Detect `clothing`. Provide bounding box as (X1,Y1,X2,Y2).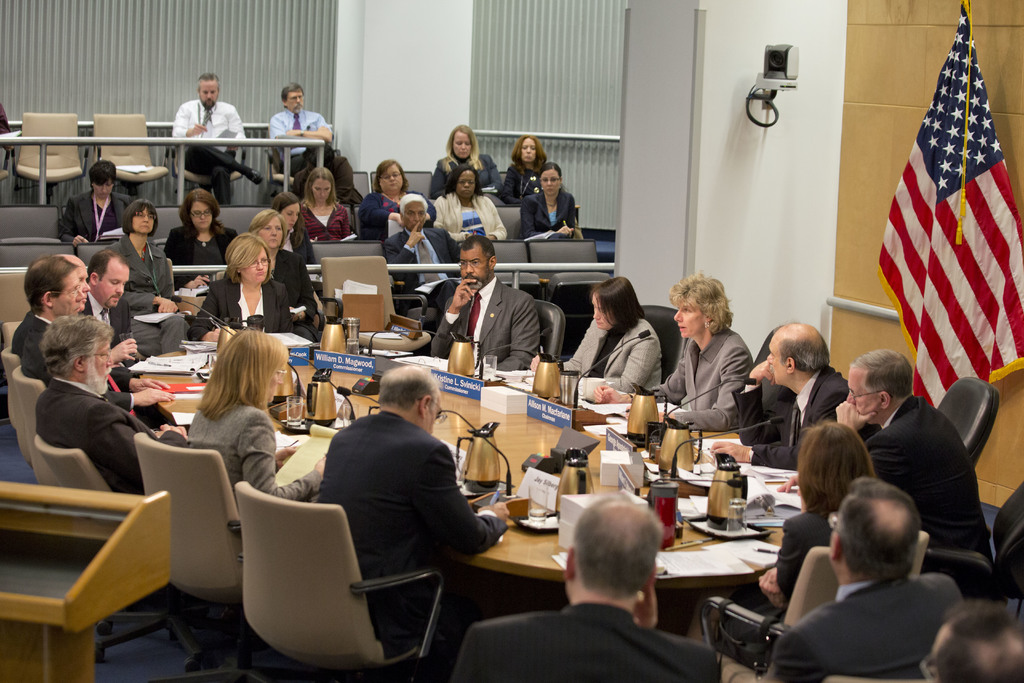
(723,379,849,464).
